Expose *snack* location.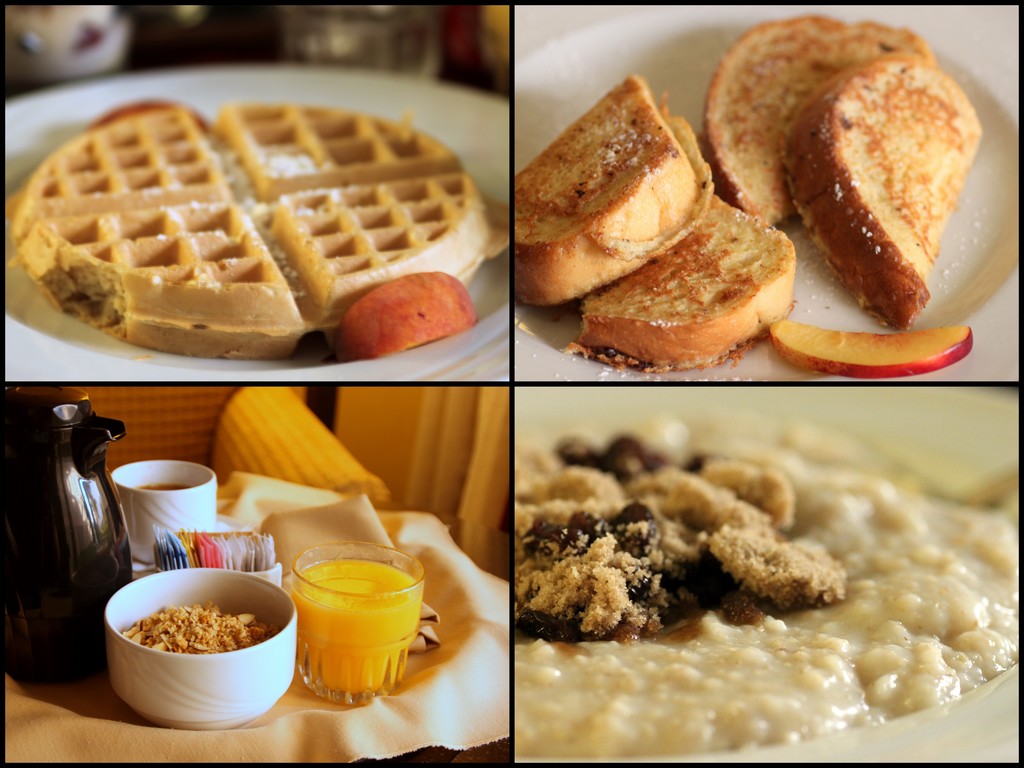
Exposed at {"left": 8, "top": 102, "right": 493, "bottom": 360}.
